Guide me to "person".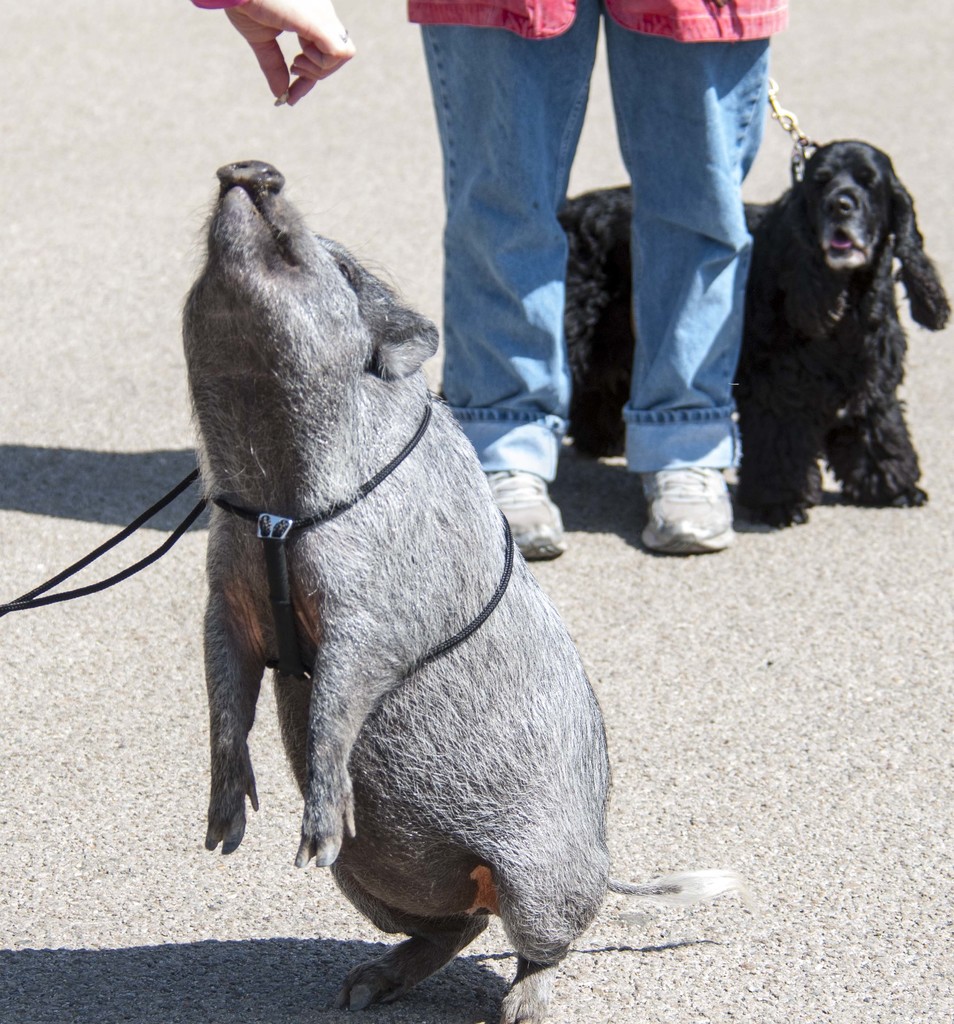
Guidance: pyautogui.locateOnScreen(394, 0, 788, 568).
